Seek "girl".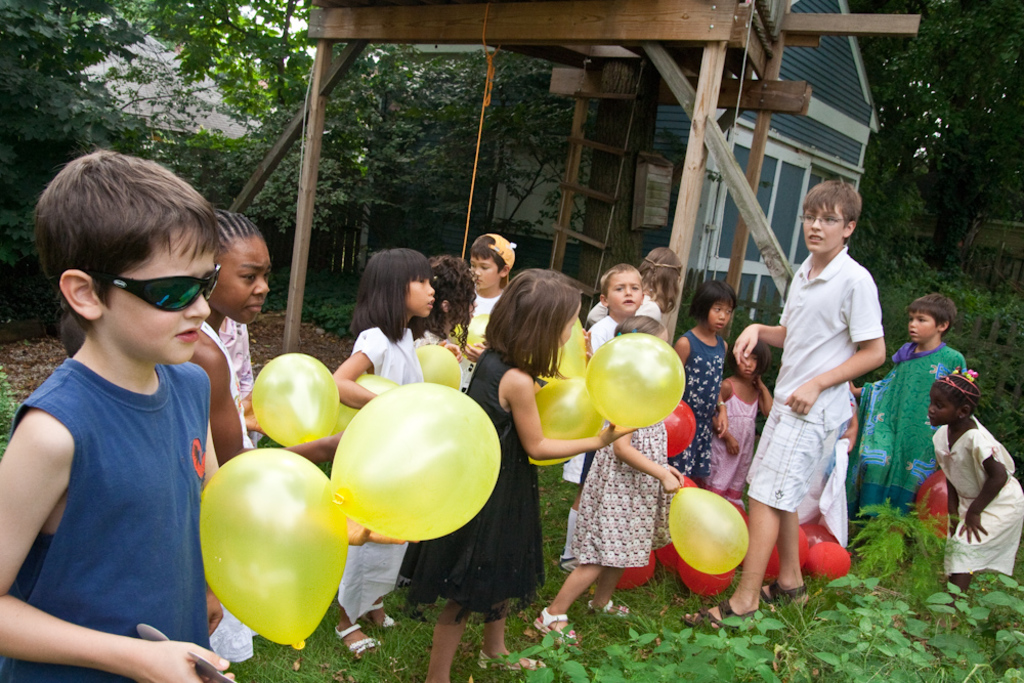
x1=532 y1=308 x2=682 y2=638.
